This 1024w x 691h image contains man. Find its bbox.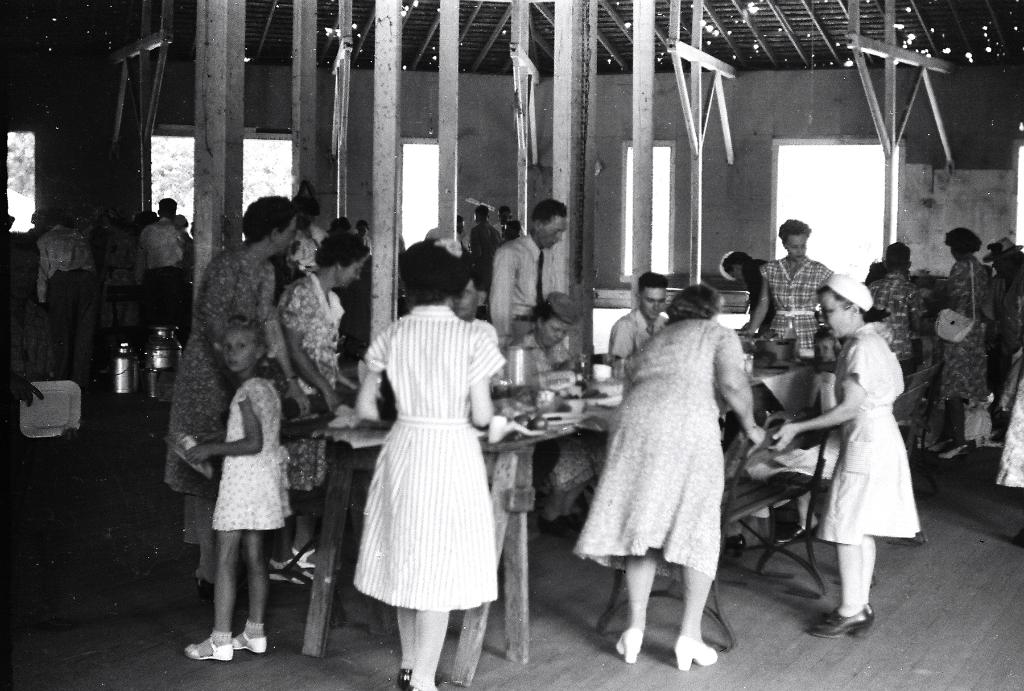
Rect(33, 208, 98, 394).
